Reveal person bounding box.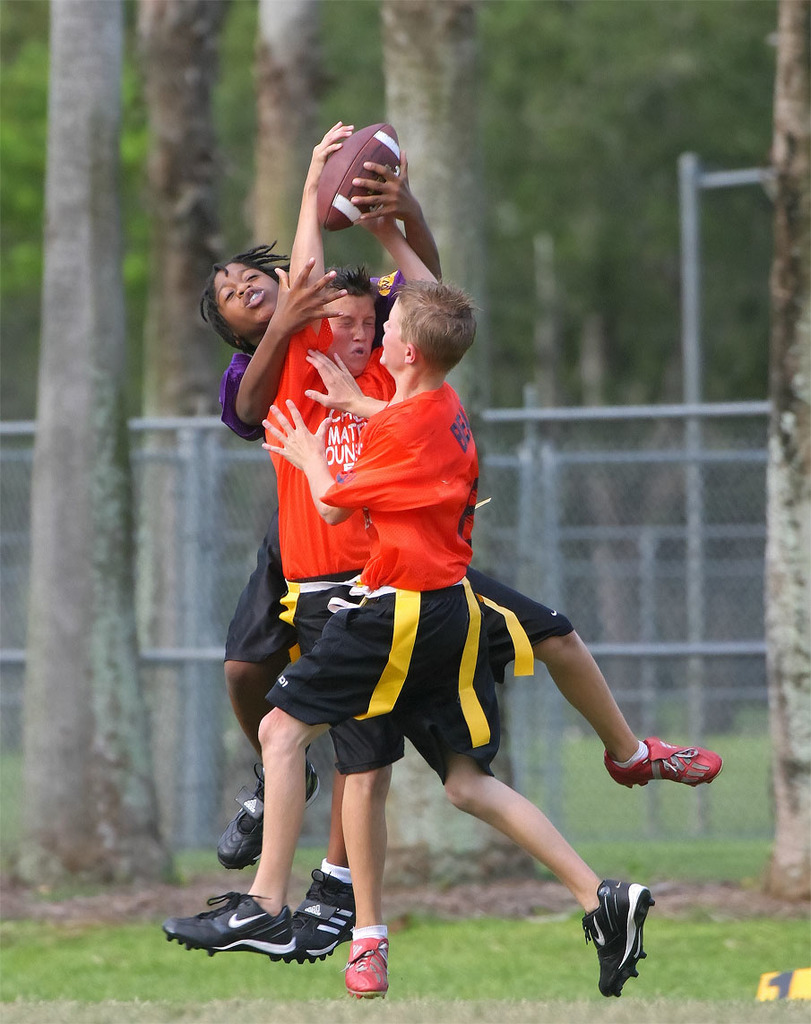
Revealed: l=338, t=118, r=731, b=1004.
